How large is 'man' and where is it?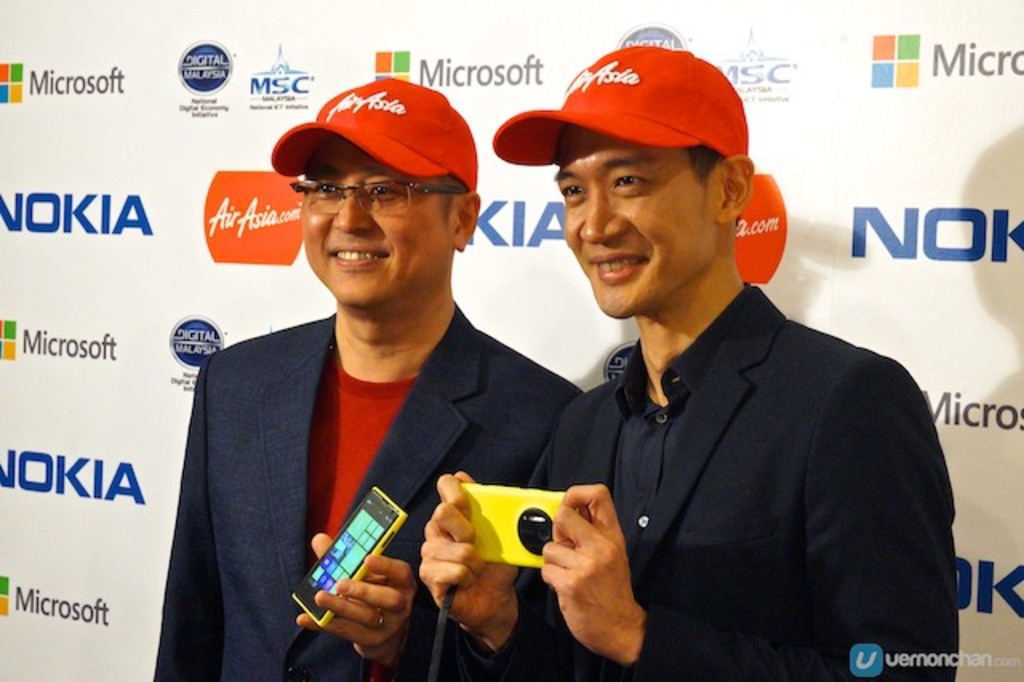
Bounding box: (left=150, top=74, right=592, bottom=680).
